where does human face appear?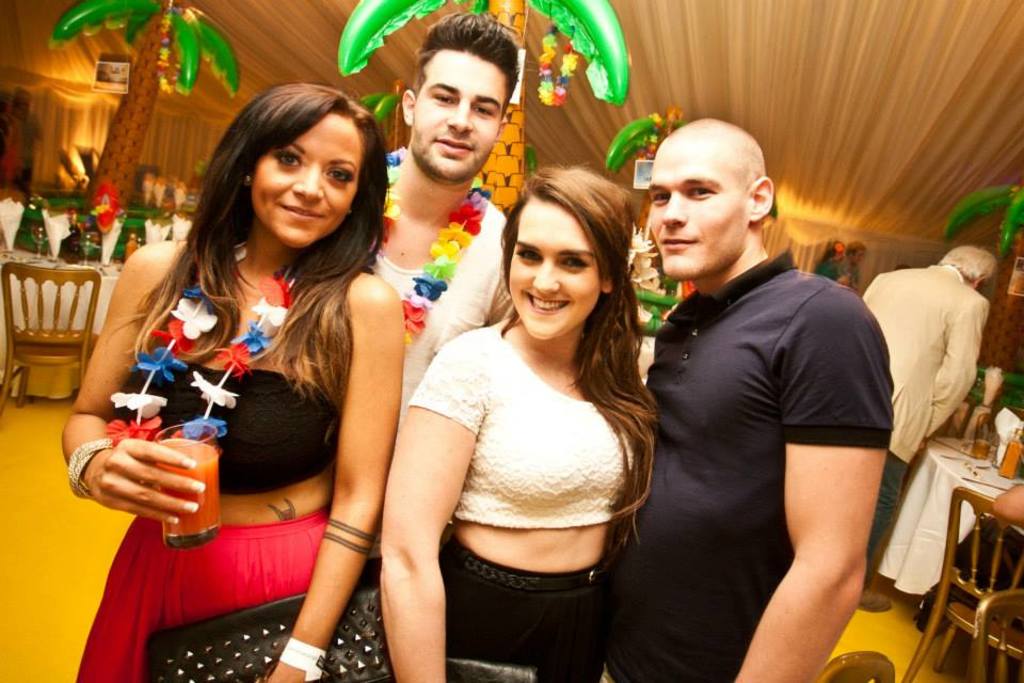
Appears at [651, 138, 752, 283].
